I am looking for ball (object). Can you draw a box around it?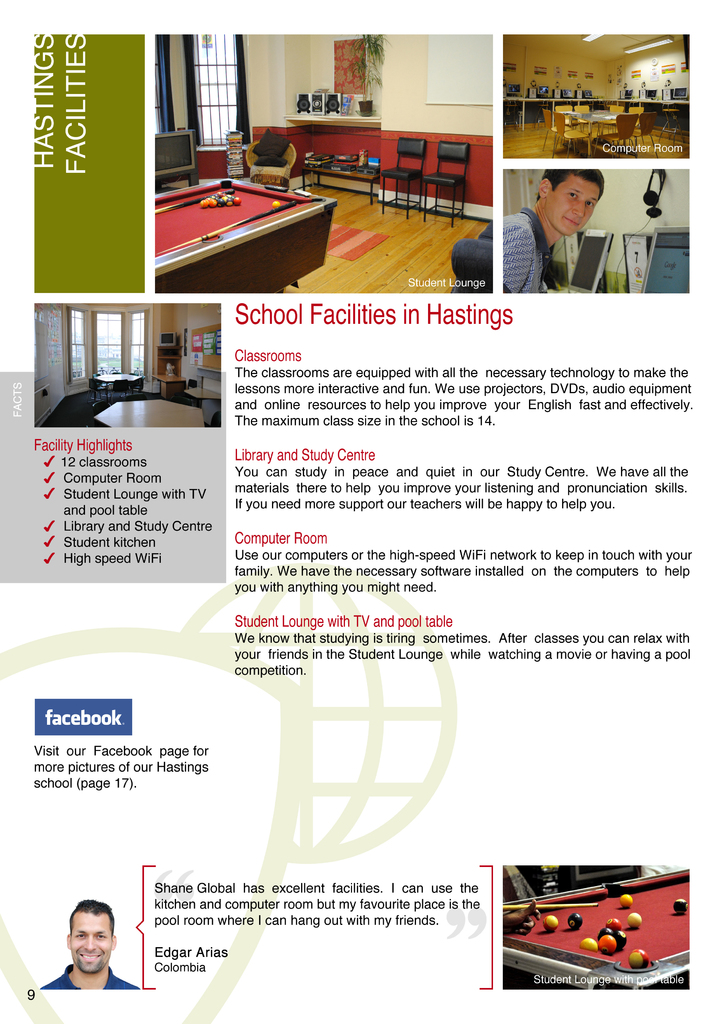
Sure, the bounding box is BBox(602, 937, 612, 953).
